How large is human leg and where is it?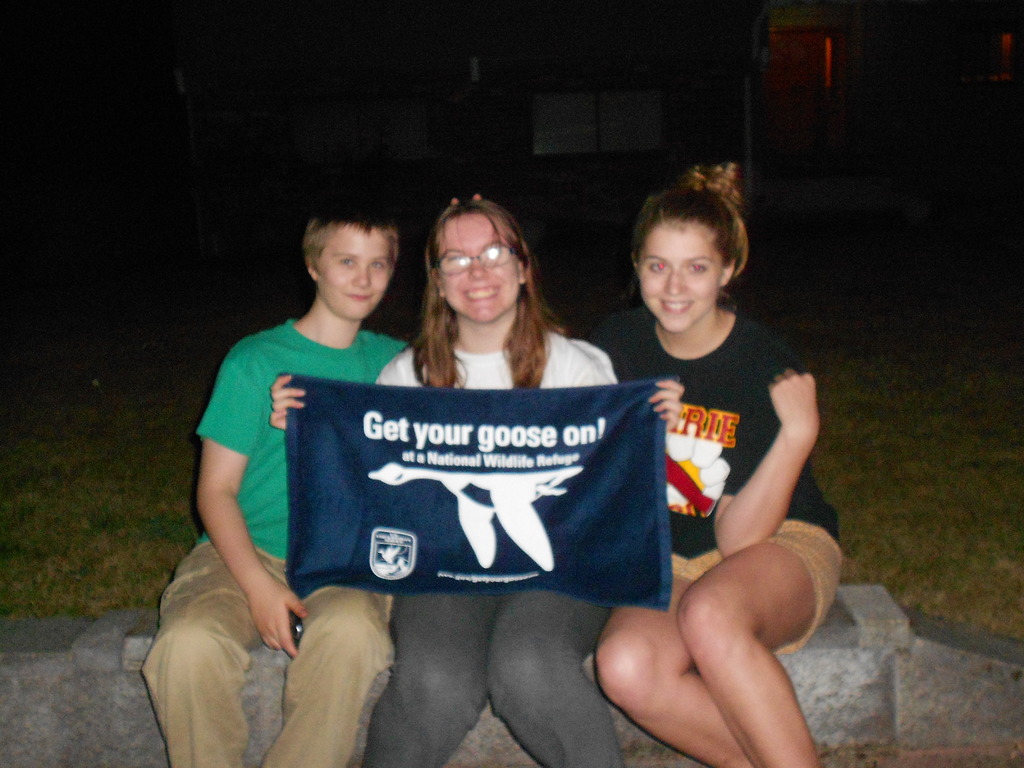
Bounding box: l=141, t=539, r=289, b=767.
